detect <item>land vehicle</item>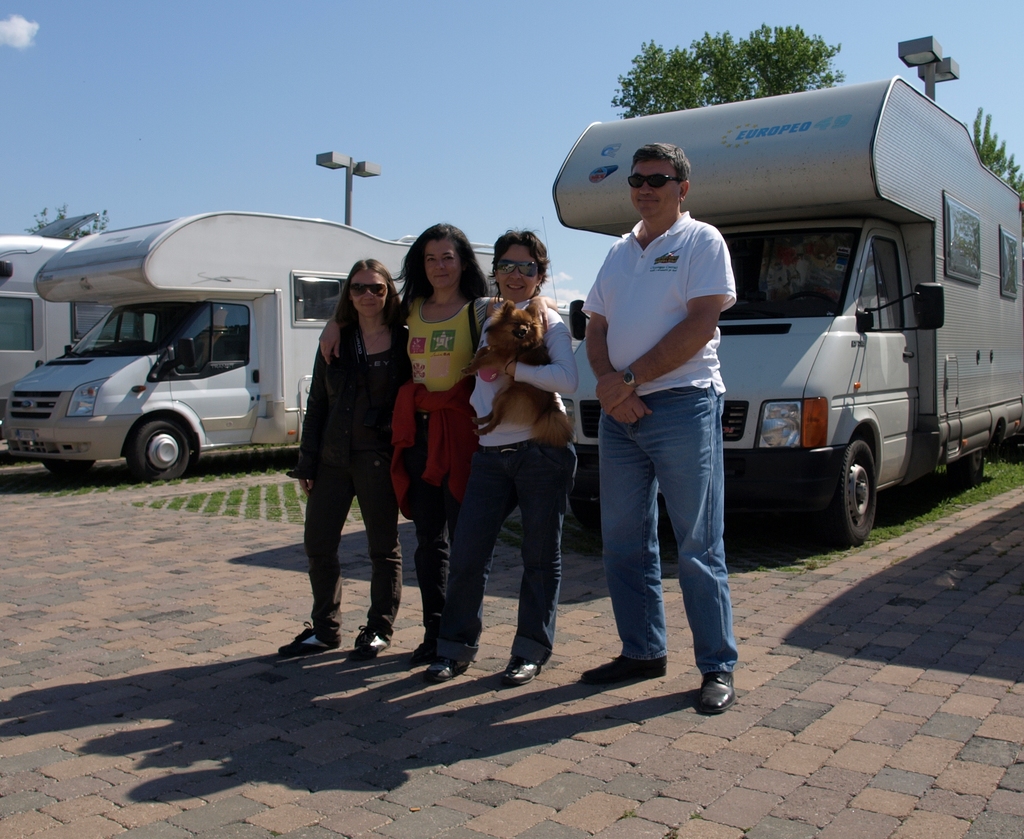
bbox(2, 213, 495, 480)
